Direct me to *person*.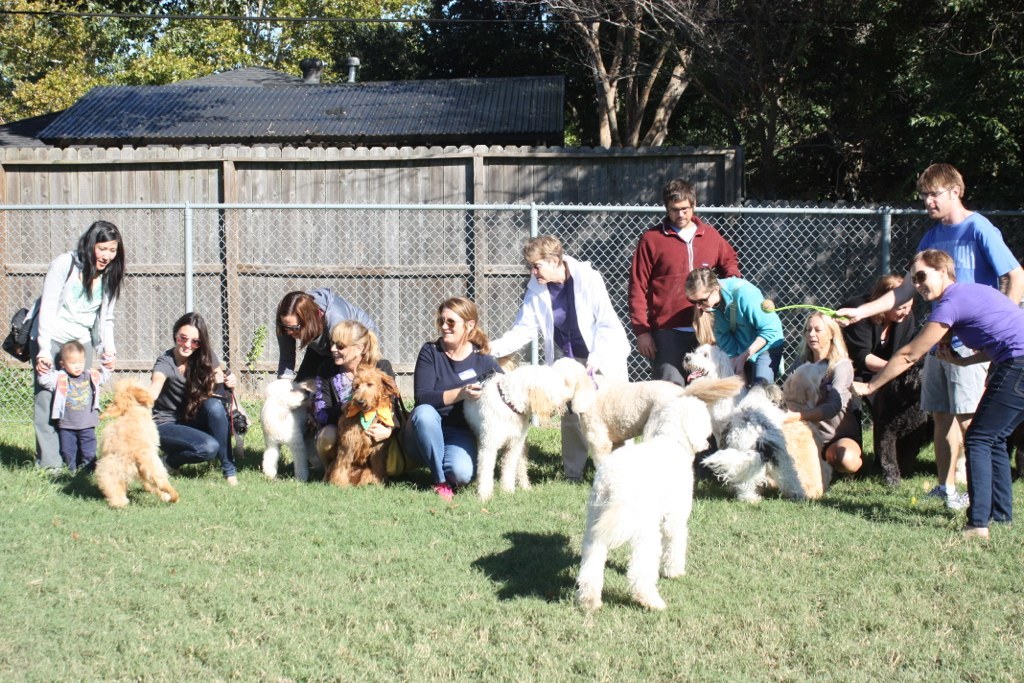
Direction: <region>845, 242, 1023, 546</region>.
